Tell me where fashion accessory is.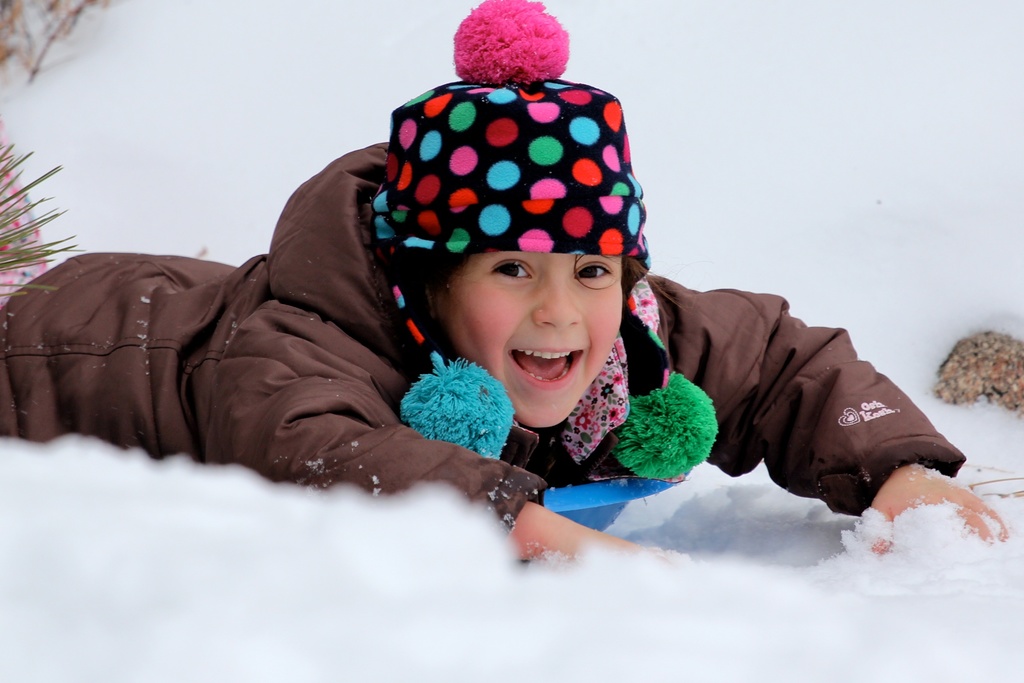
fashion accessory is at [367,0,717,480].
